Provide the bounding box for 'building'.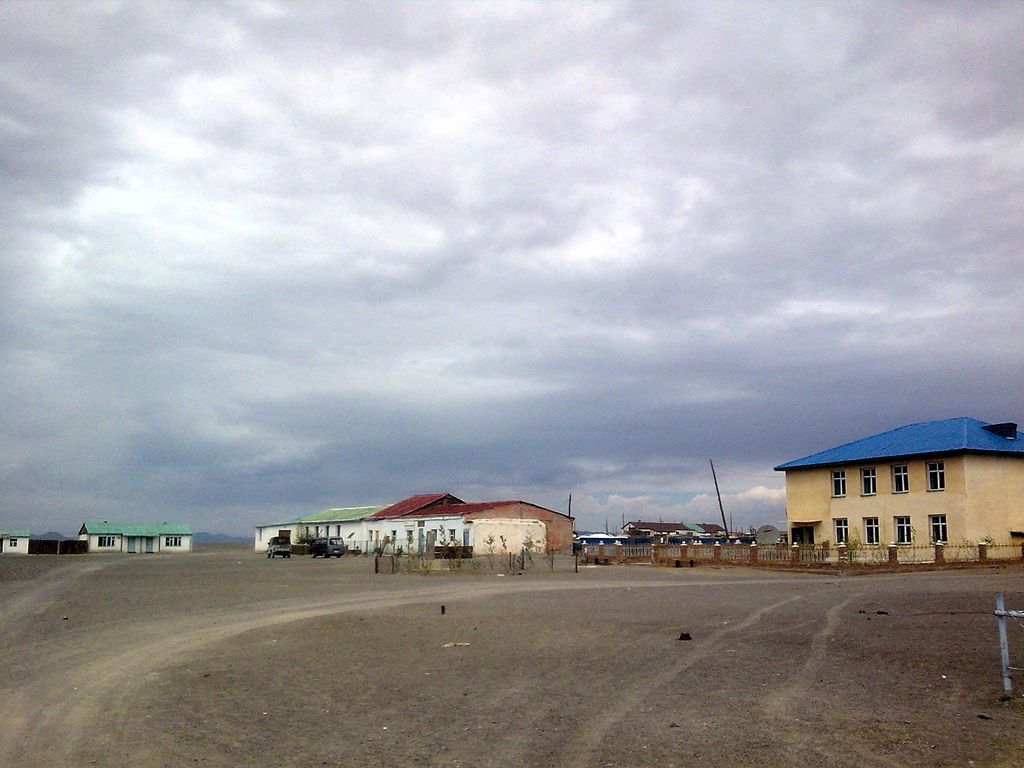
region(774, 415, 1023, 561).
